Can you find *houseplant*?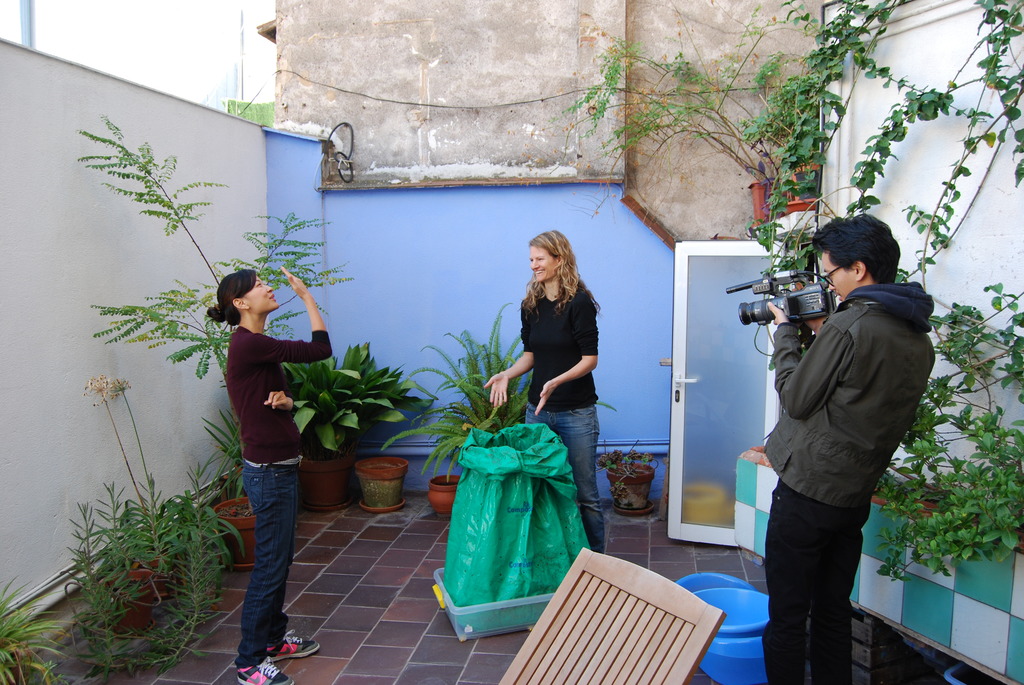
Yes, bounding box: (x1=387, y1=300, x2=543, y2=466).
